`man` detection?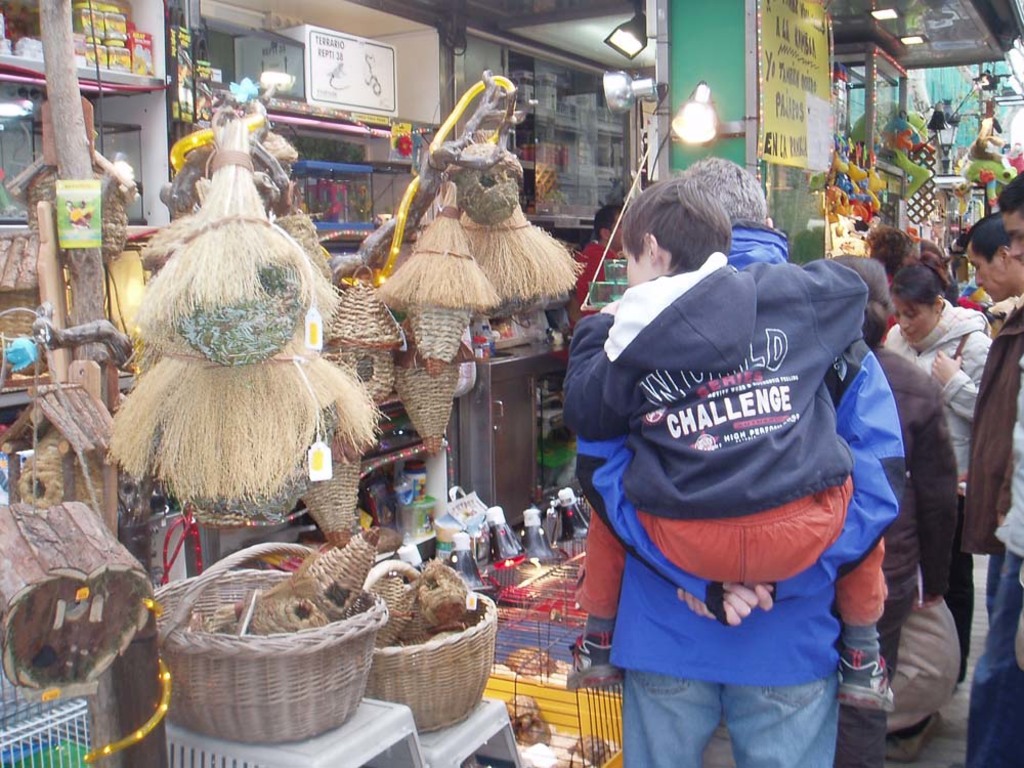
l=564, t=155, r=927, b=755
